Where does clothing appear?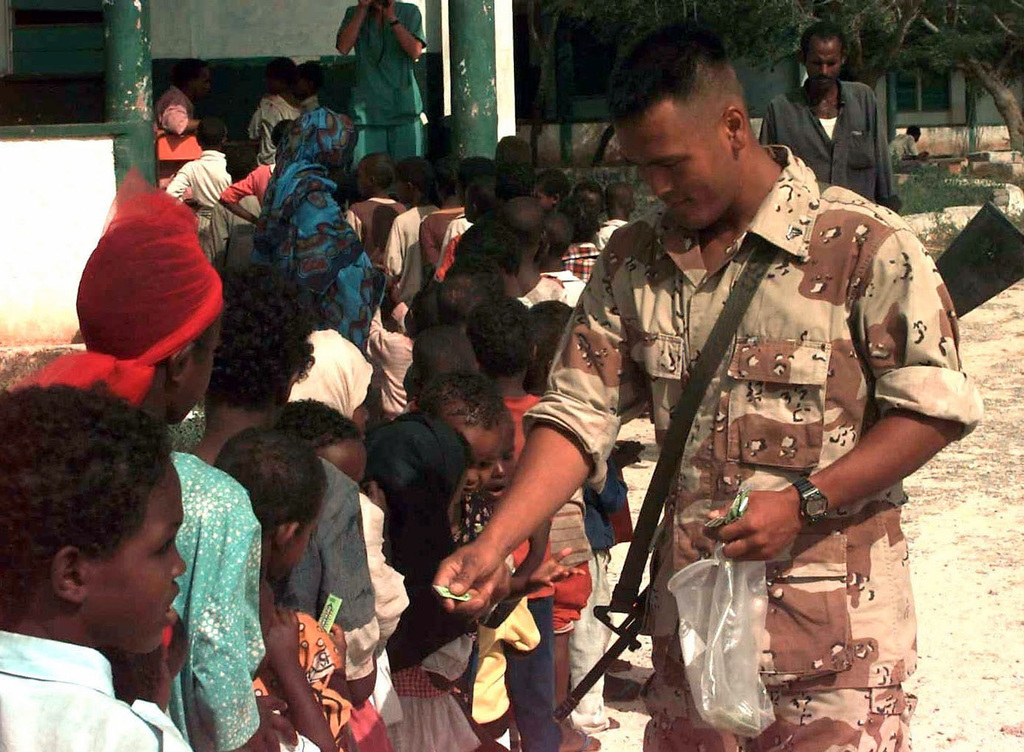
Appears at box(244, 95, 316, 166).
